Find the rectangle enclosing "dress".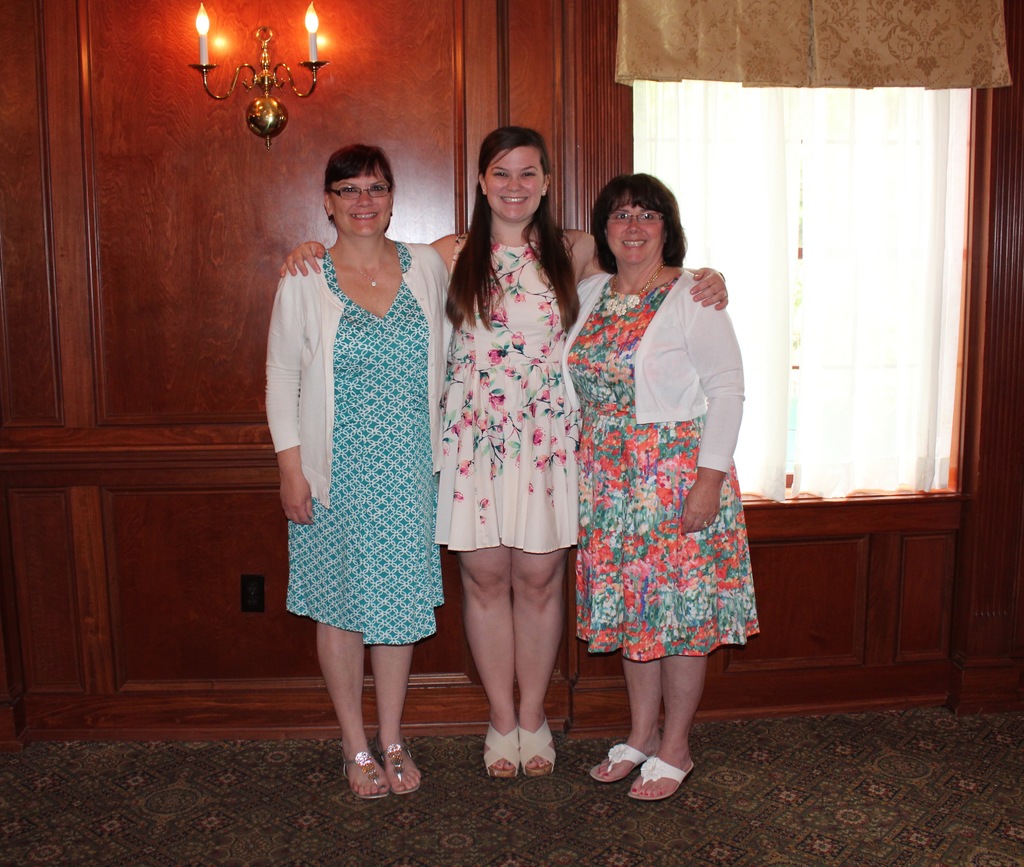
447, 232, 580, 552.
